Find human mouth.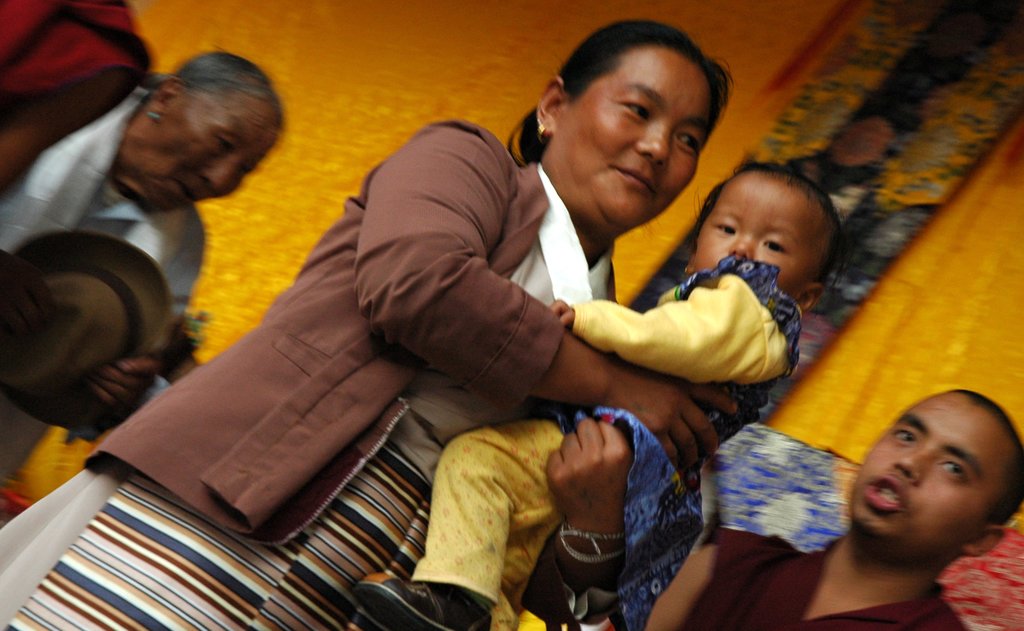
x1=609, y1=170, x2=655, y2=193.
